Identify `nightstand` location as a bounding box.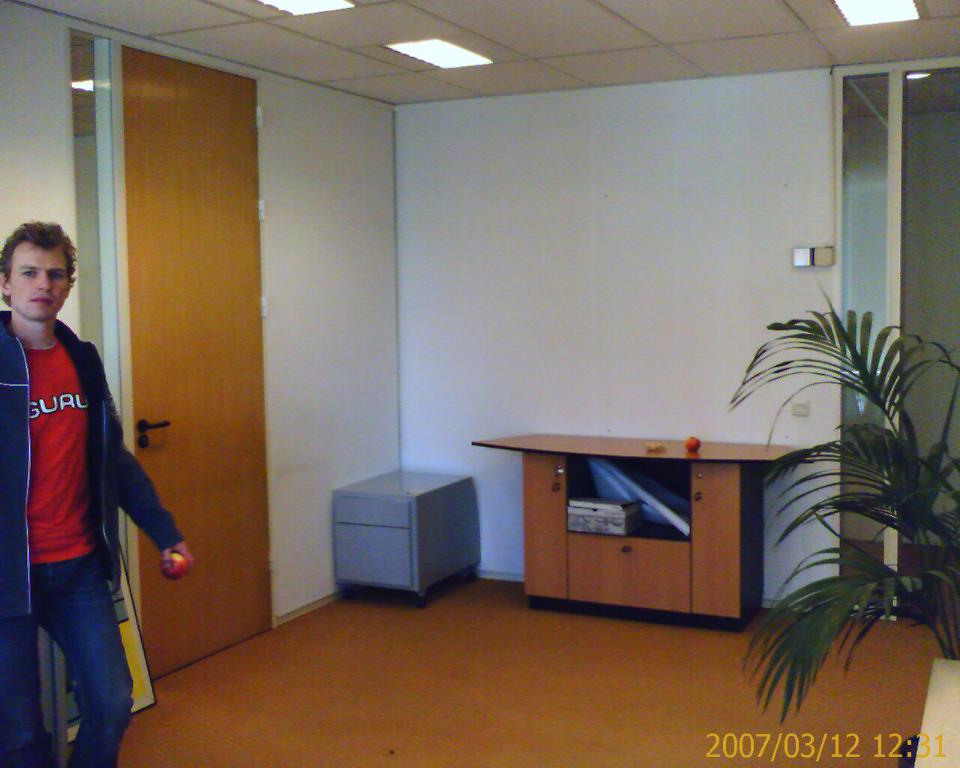
locate(326, 460, 465, 608).
